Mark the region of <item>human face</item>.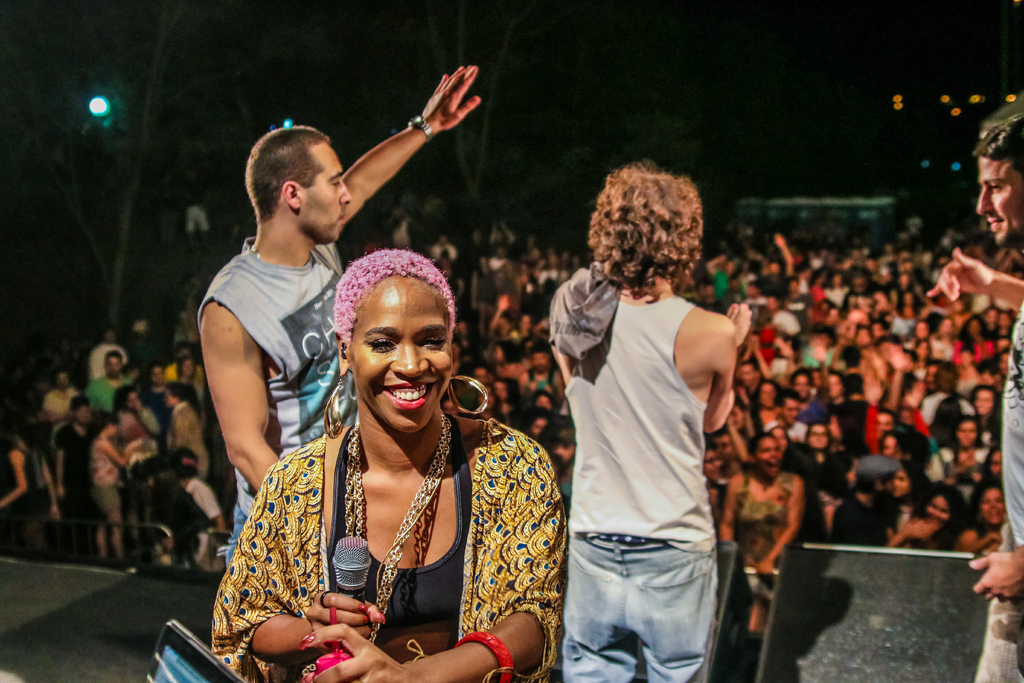
Region: box(779, 399, 803, 419).
